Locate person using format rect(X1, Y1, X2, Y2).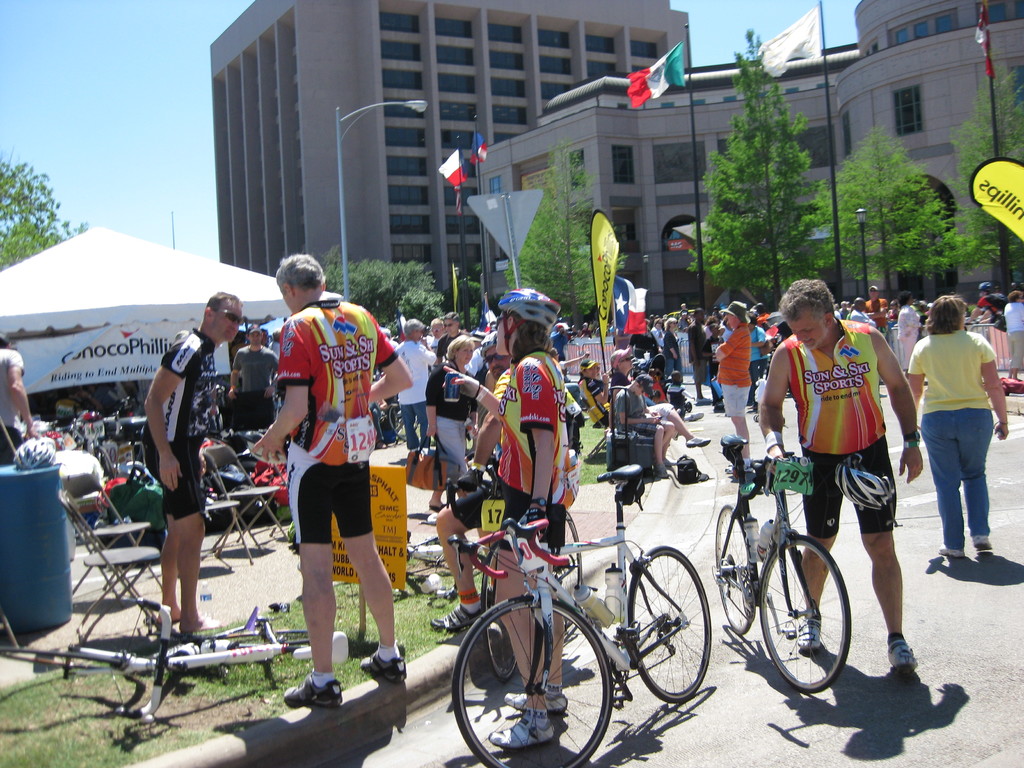
rect(584, 360, 605, 415).
